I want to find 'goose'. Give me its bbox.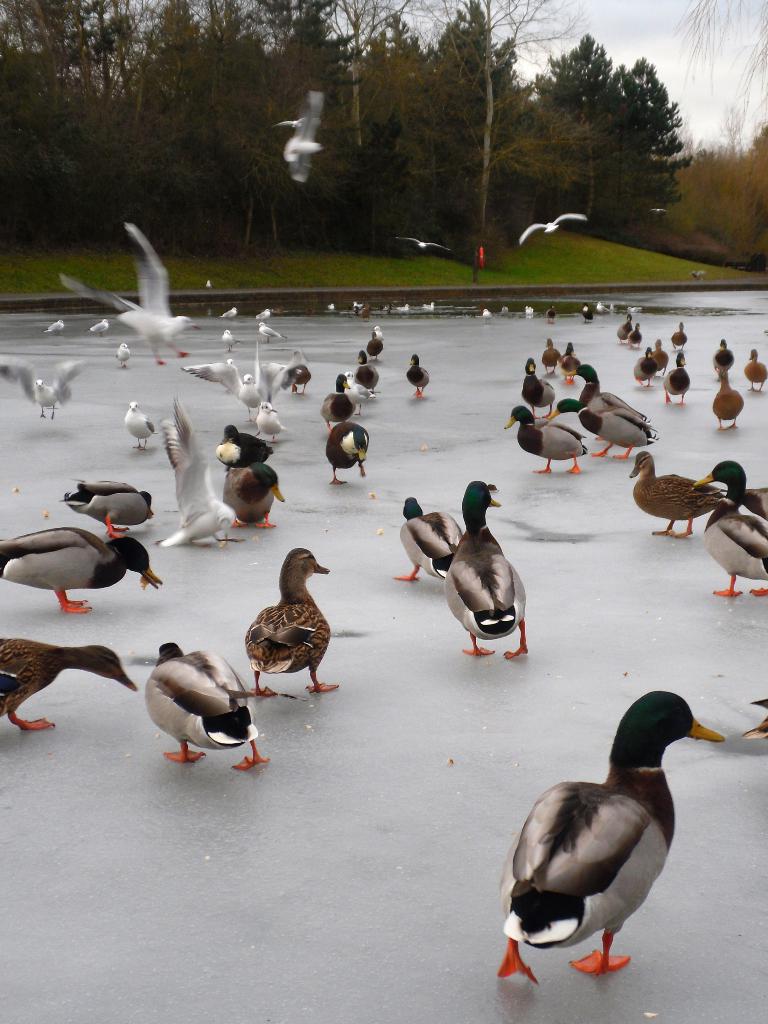
0:641:138:730.
